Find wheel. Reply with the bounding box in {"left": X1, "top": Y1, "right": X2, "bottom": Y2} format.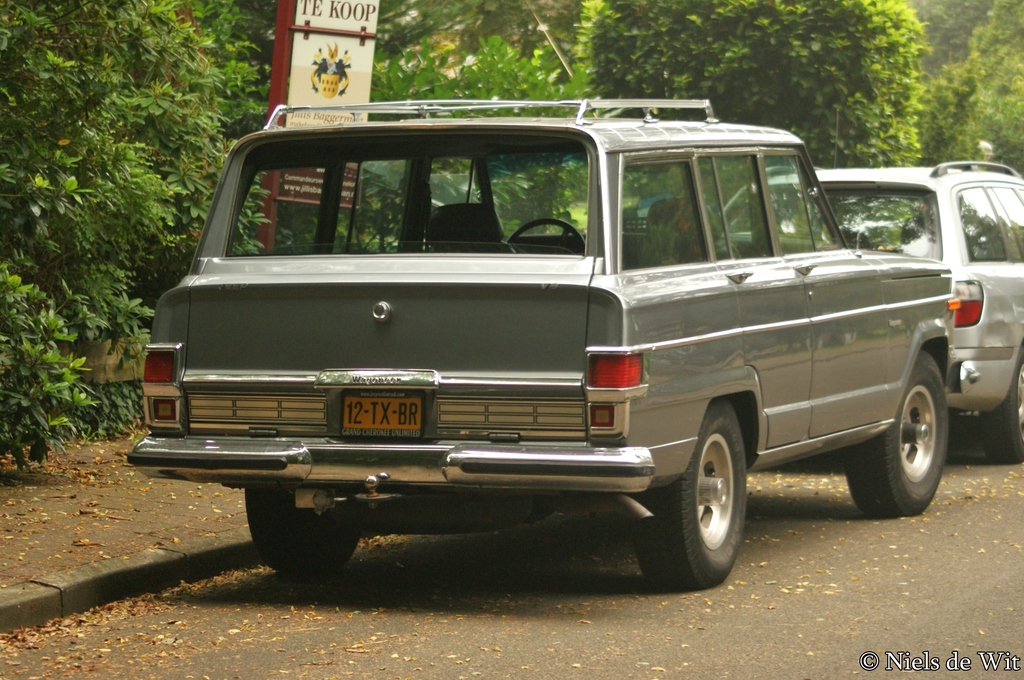
{"left": 981, "top": 354, "right": 1023, "bottom": 462}.
